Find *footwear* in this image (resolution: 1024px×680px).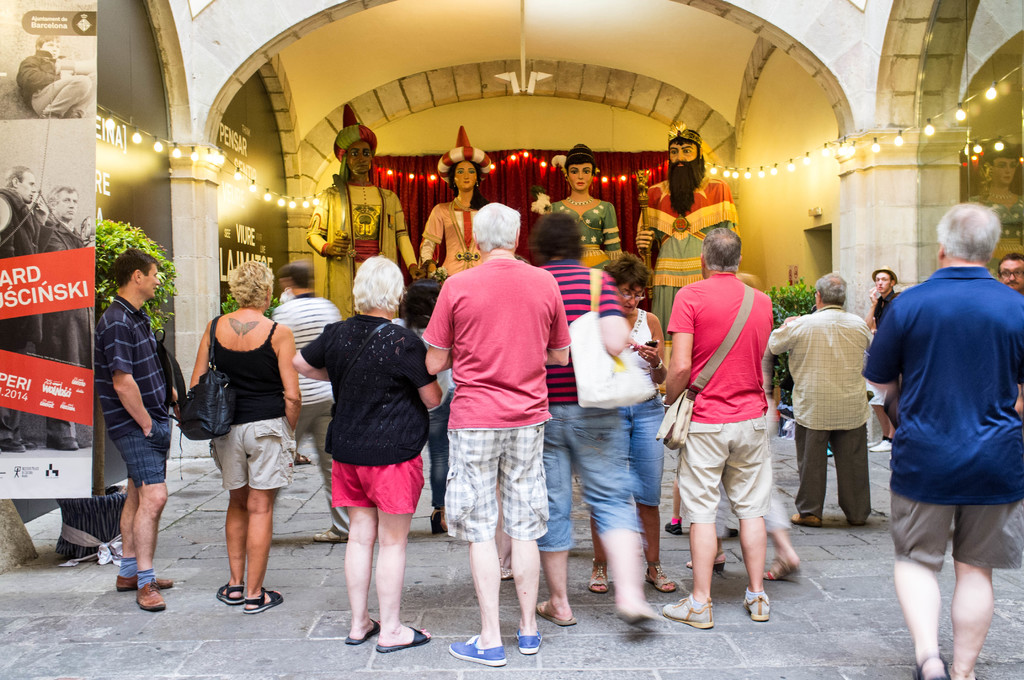
l=429, t=509, r=449, b=534.
